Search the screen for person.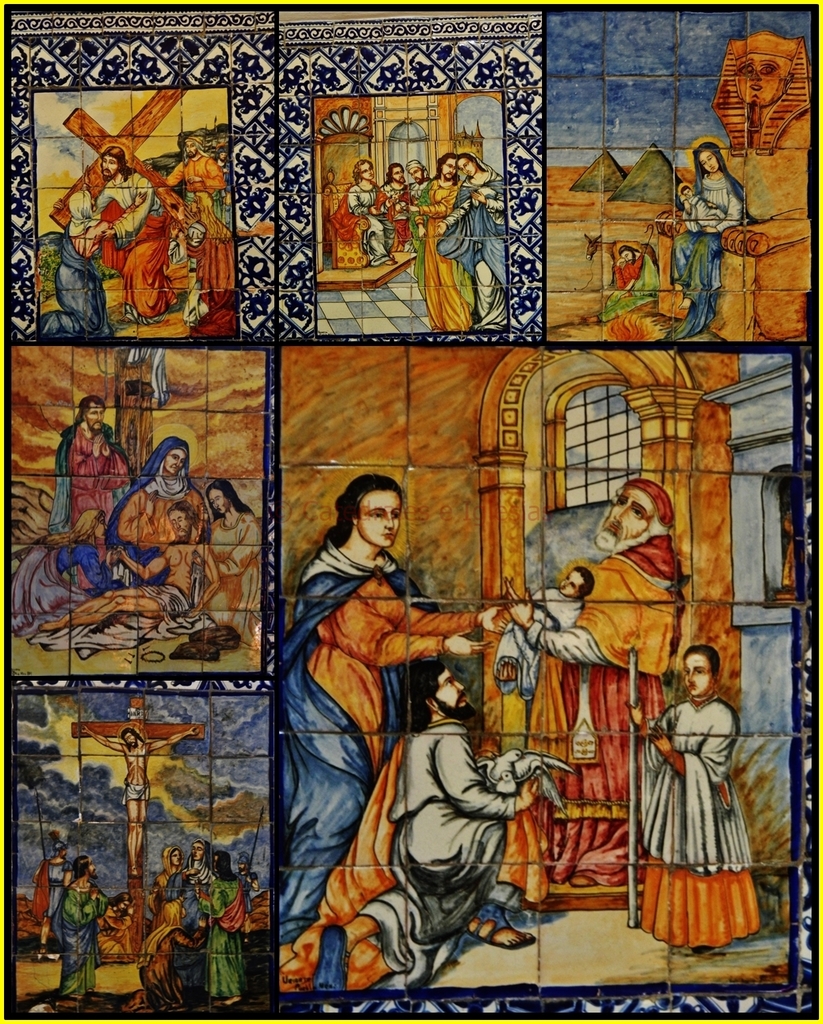
Found at {"x1": 335, "y1": 160, "x2": 386, "y2": 264}.
